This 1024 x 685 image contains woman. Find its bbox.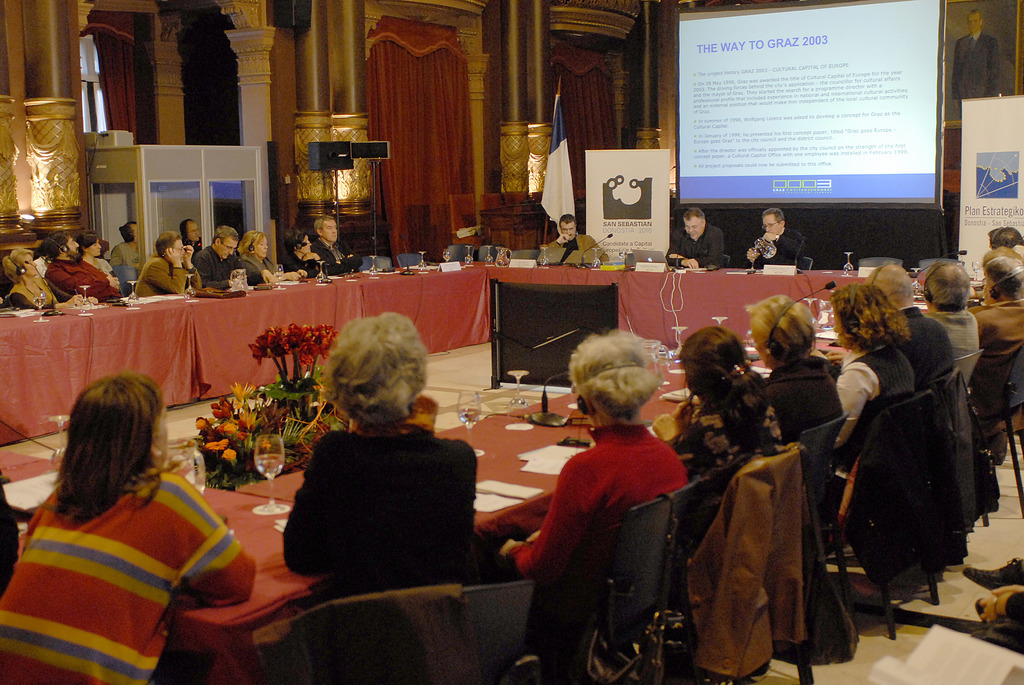
x1=750 y1=294 x2=849 y2=447.
